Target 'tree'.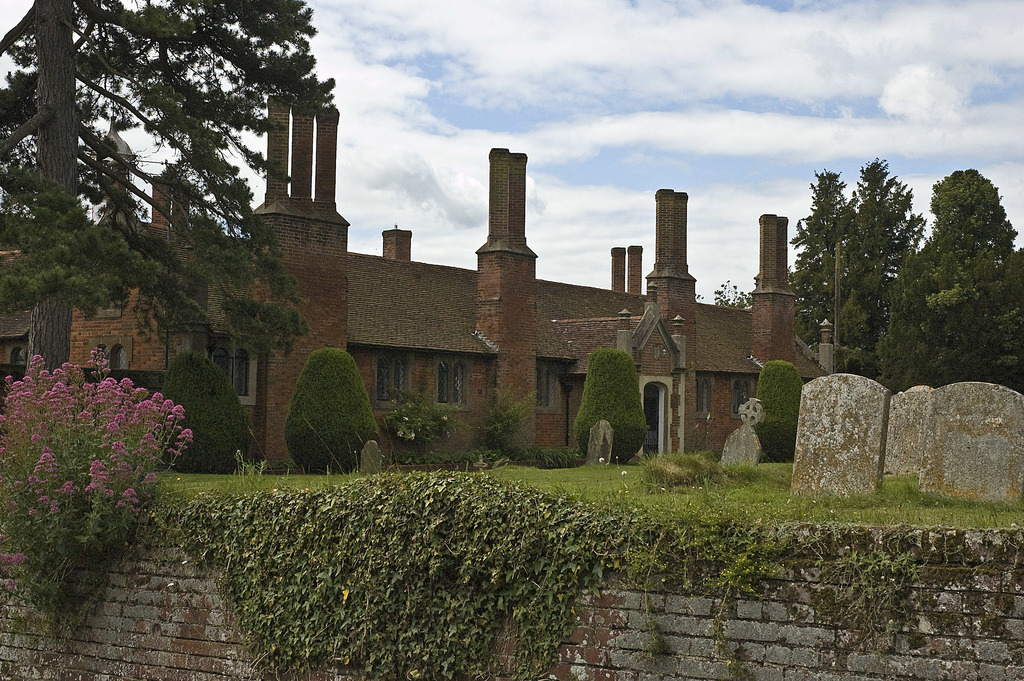
Target region: [left=695, top=274, right=753, bottom=308].
